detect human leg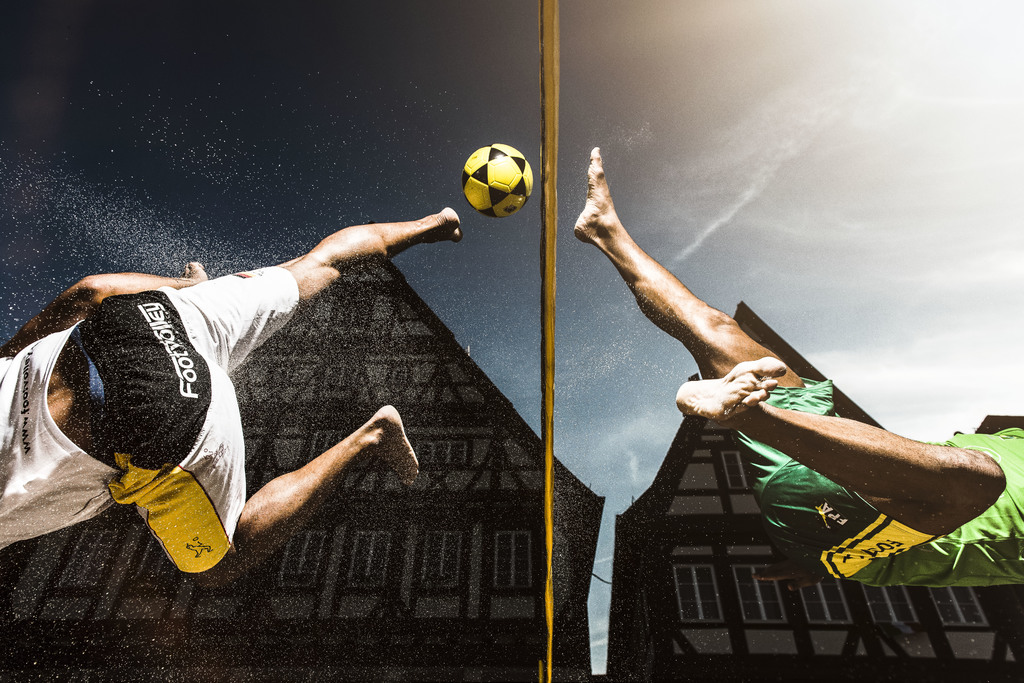
rect(110, 353, 425, 579)
